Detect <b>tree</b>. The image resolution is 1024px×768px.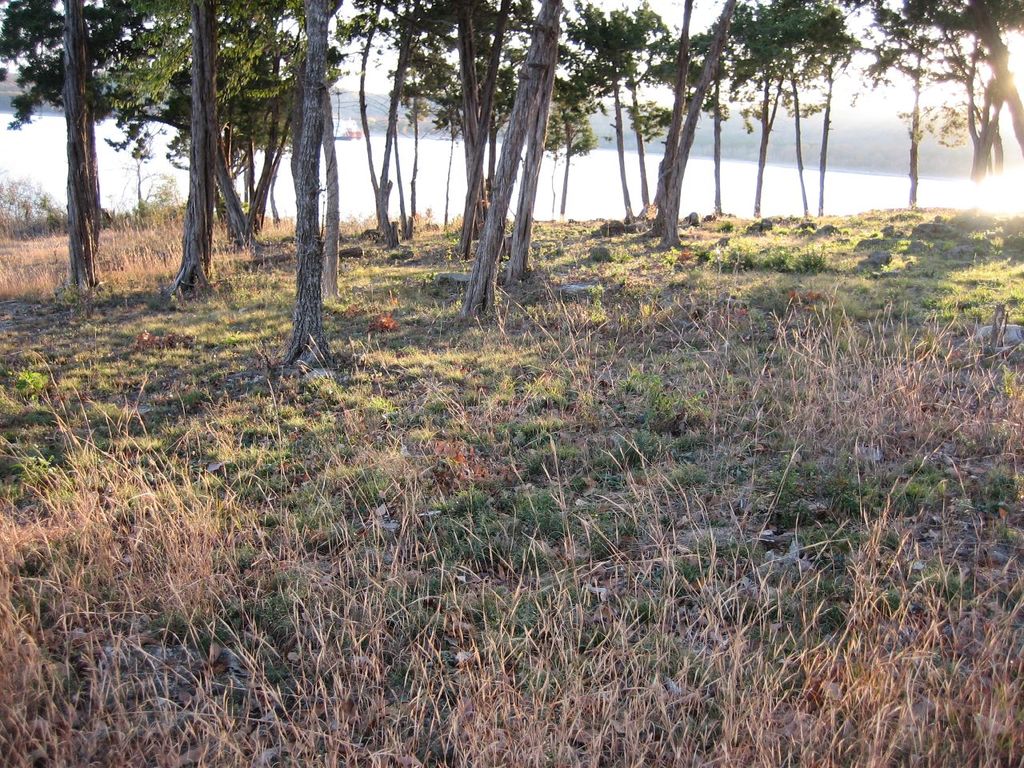
select_region(838, 0, 985, 210).
